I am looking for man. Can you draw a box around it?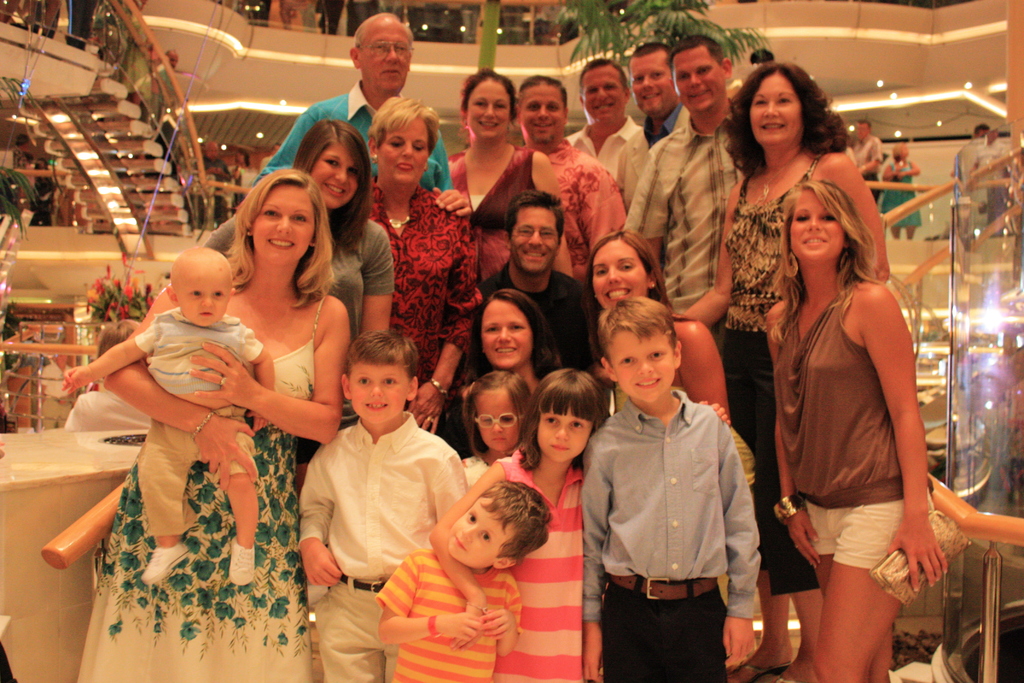
Sure, the bounding box is <box>197,139,232,225</box>.
